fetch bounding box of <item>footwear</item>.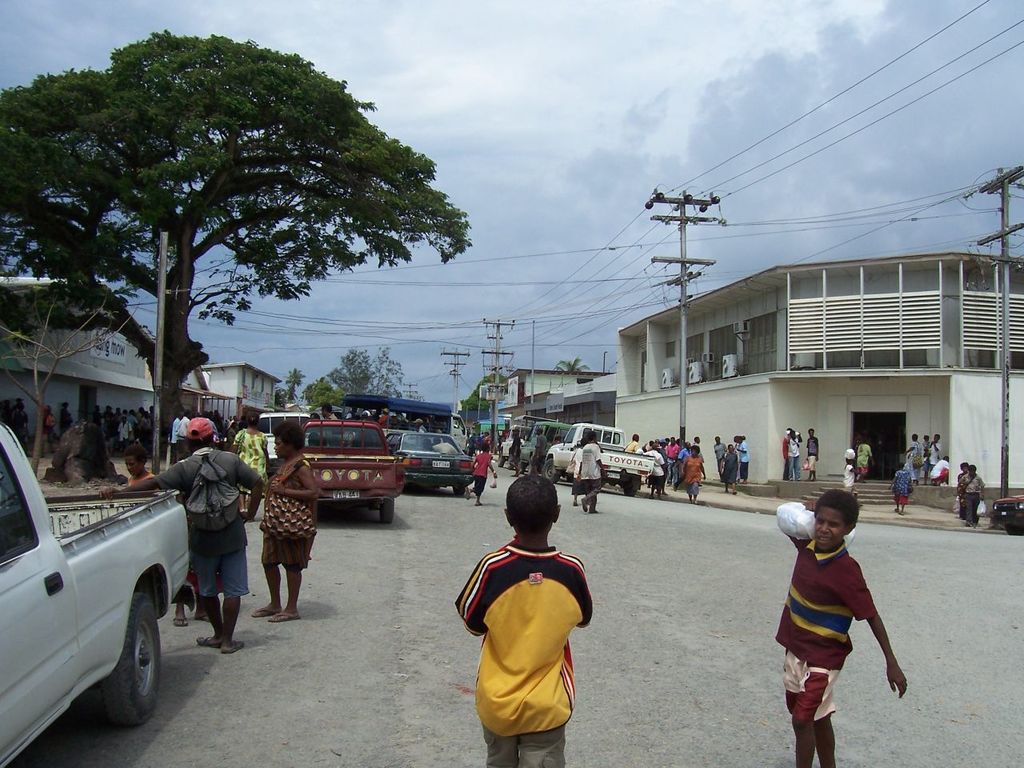
Bbox: bbox(194, 610, 214, 622).
